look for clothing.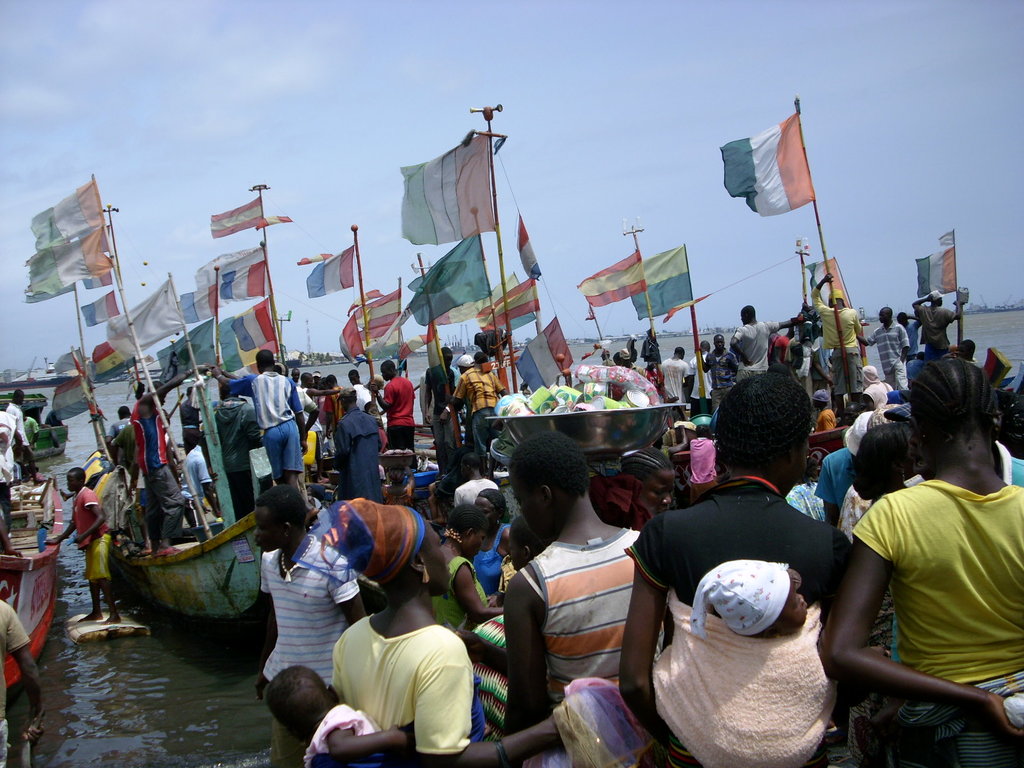
Found: [810, 444, 868, 505].
